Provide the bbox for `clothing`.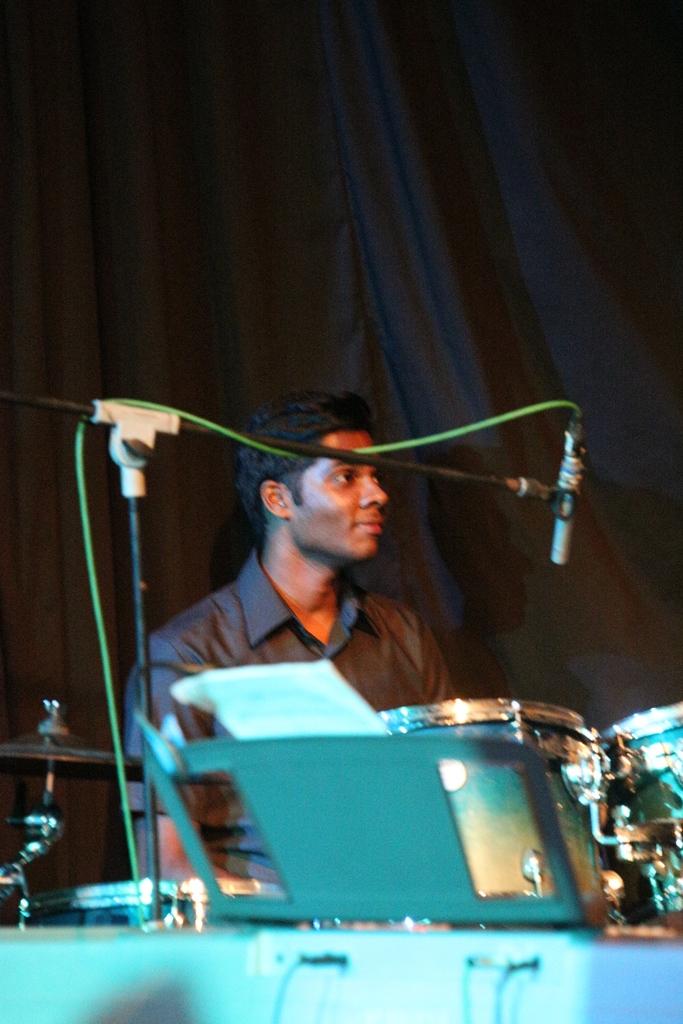
bbox=[120, 541, 470, 879].
